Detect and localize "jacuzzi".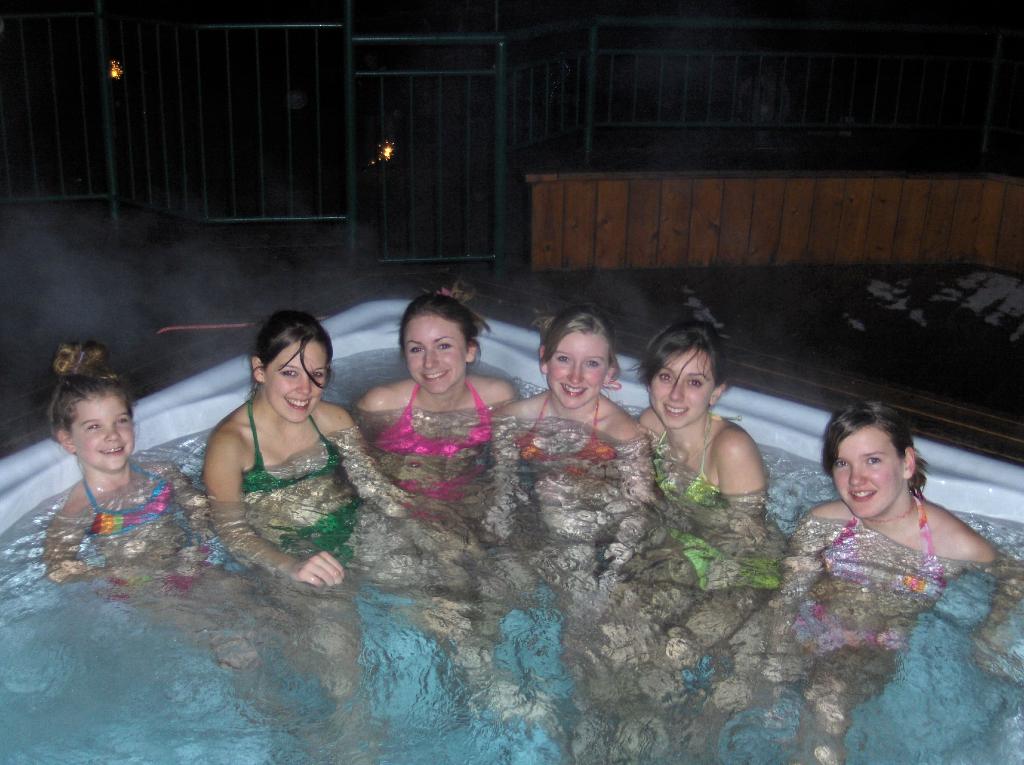
Localized at box(0, 298, 1023, 764).
